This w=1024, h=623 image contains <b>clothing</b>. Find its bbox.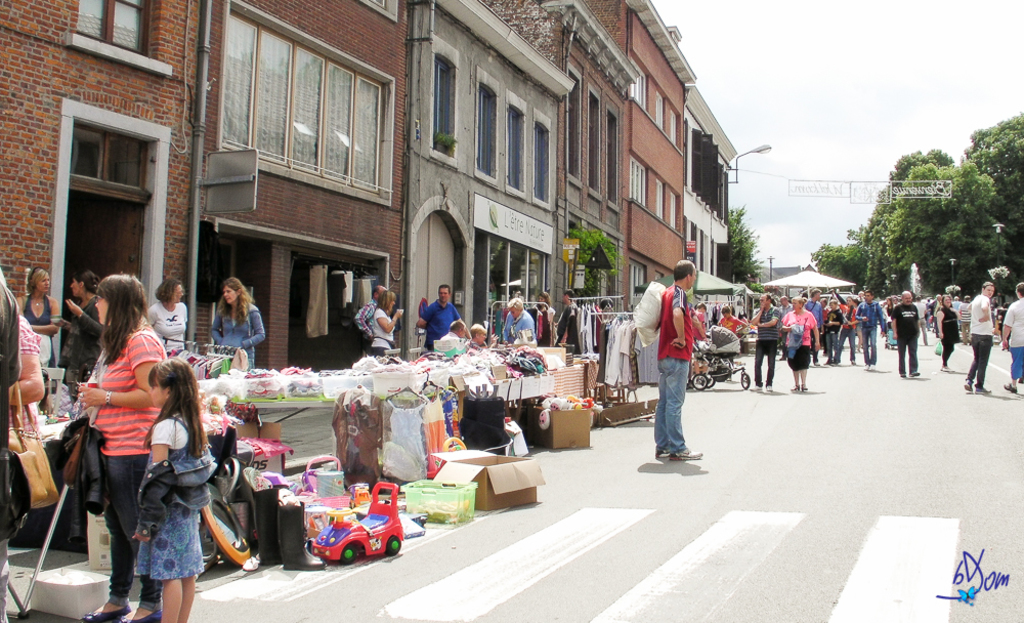
l=10, t=319, r=46, b=437.
